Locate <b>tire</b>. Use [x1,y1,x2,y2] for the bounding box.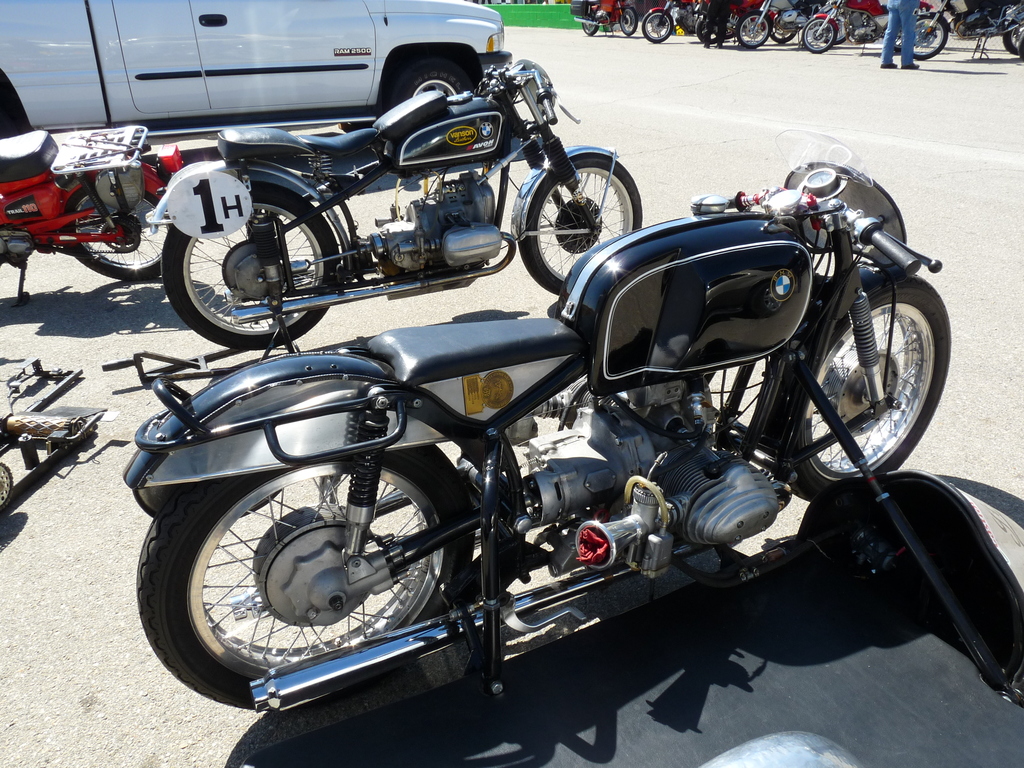
[389,60,473,108].
